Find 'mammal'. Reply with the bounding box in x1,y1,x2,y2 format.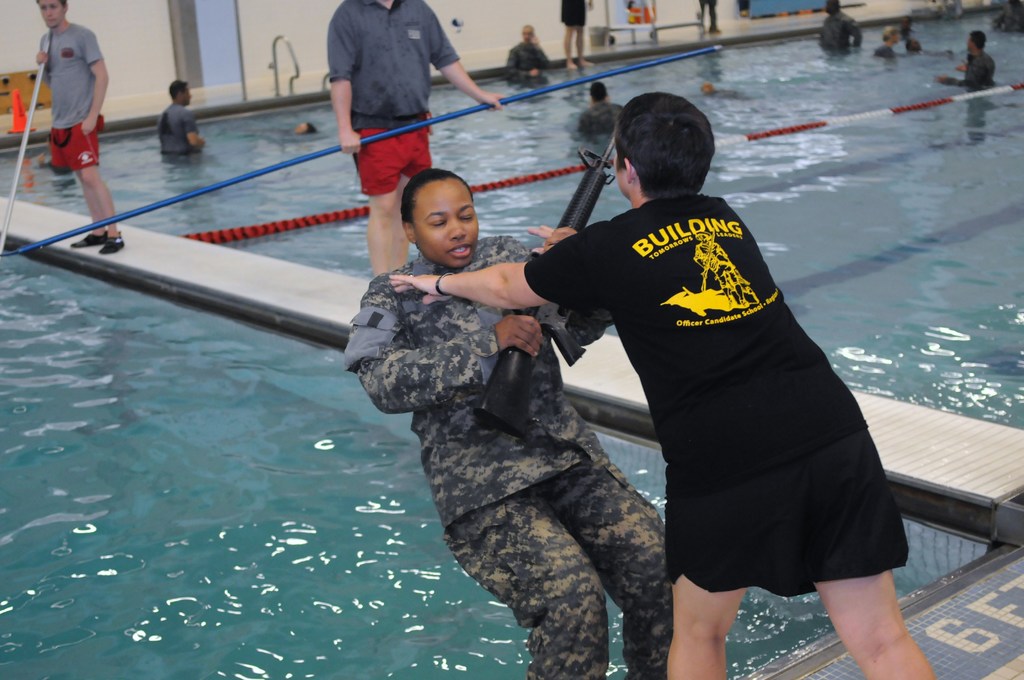
341,167,616,679.
